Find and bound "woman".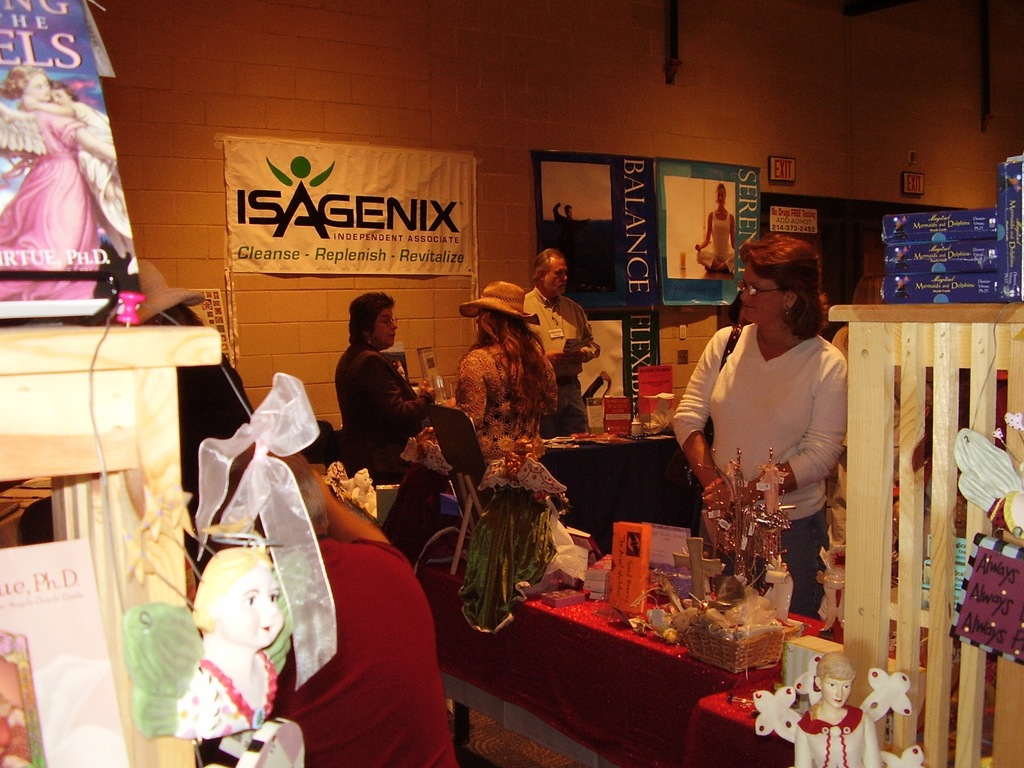
Bound: 338/294/431/475.
